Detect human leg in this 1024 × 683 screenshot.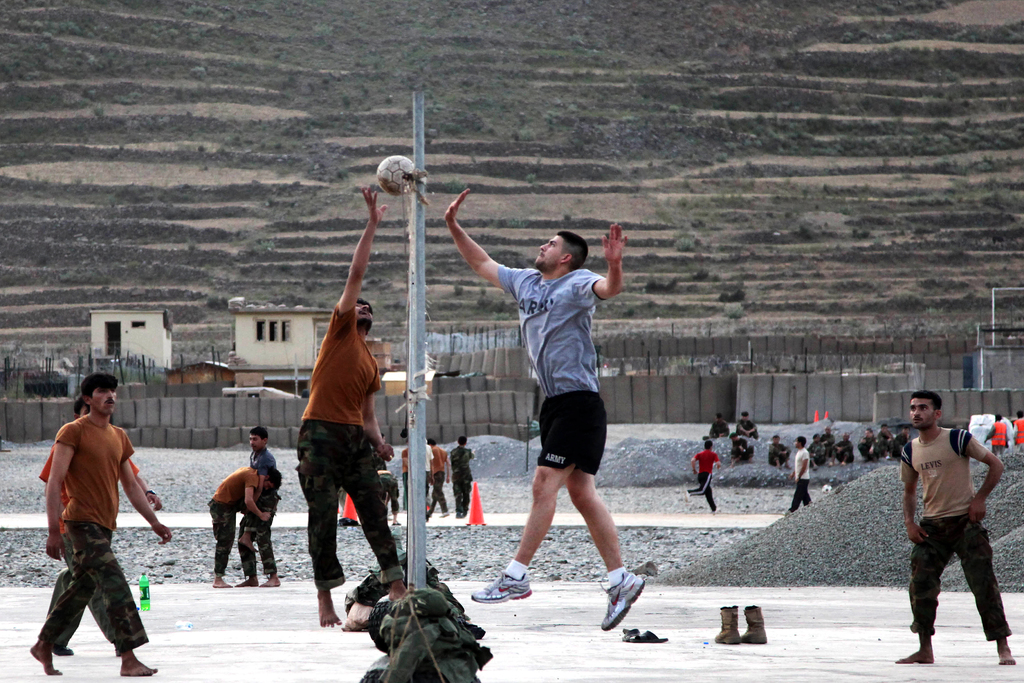
Detection: bbox(340, 422, 404, 598).
